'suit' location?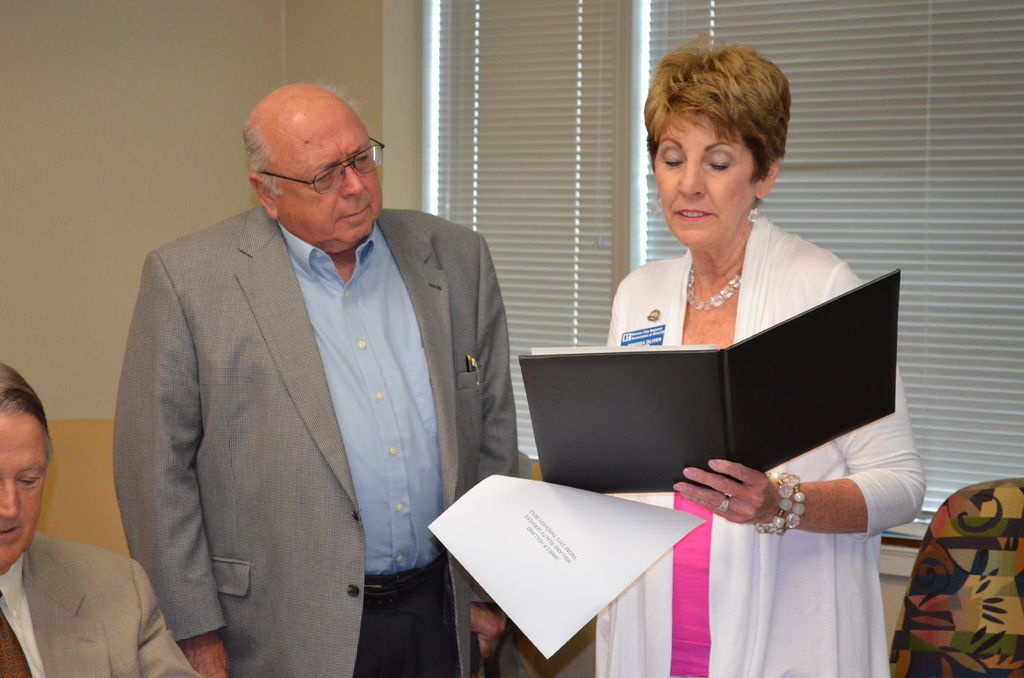
box=[113, 202, 523, 677]
